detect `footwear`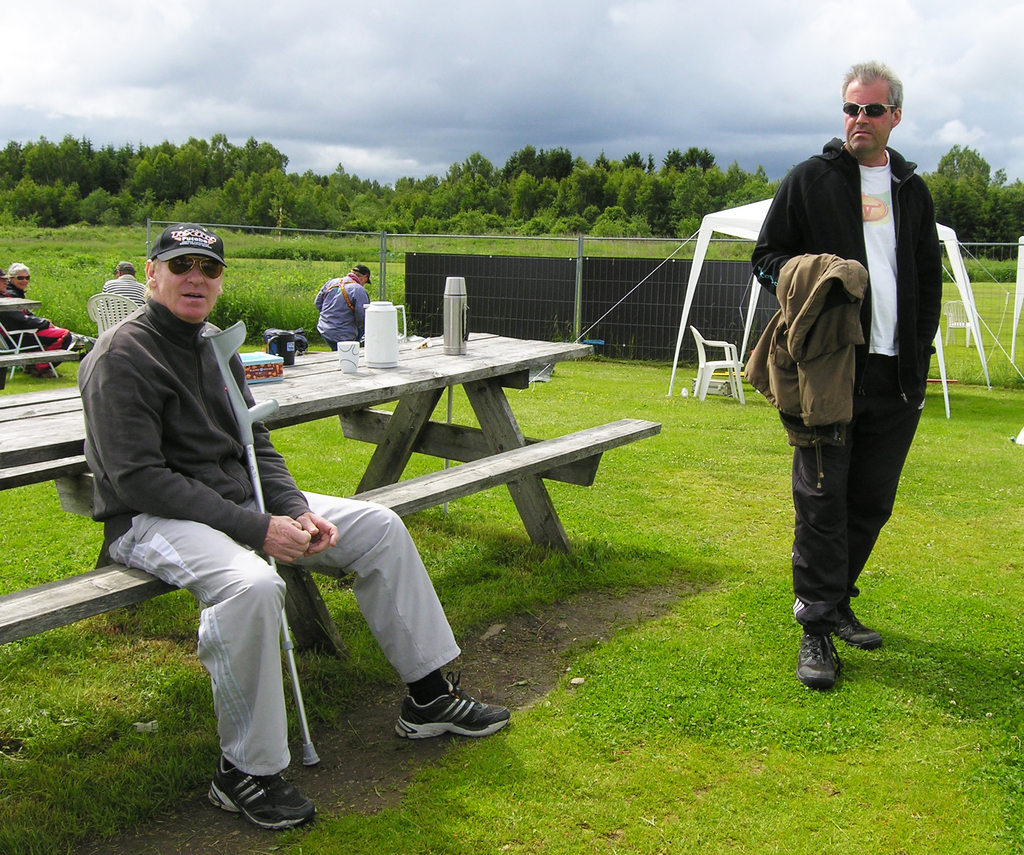
detection(385, 687, 506, 764)
